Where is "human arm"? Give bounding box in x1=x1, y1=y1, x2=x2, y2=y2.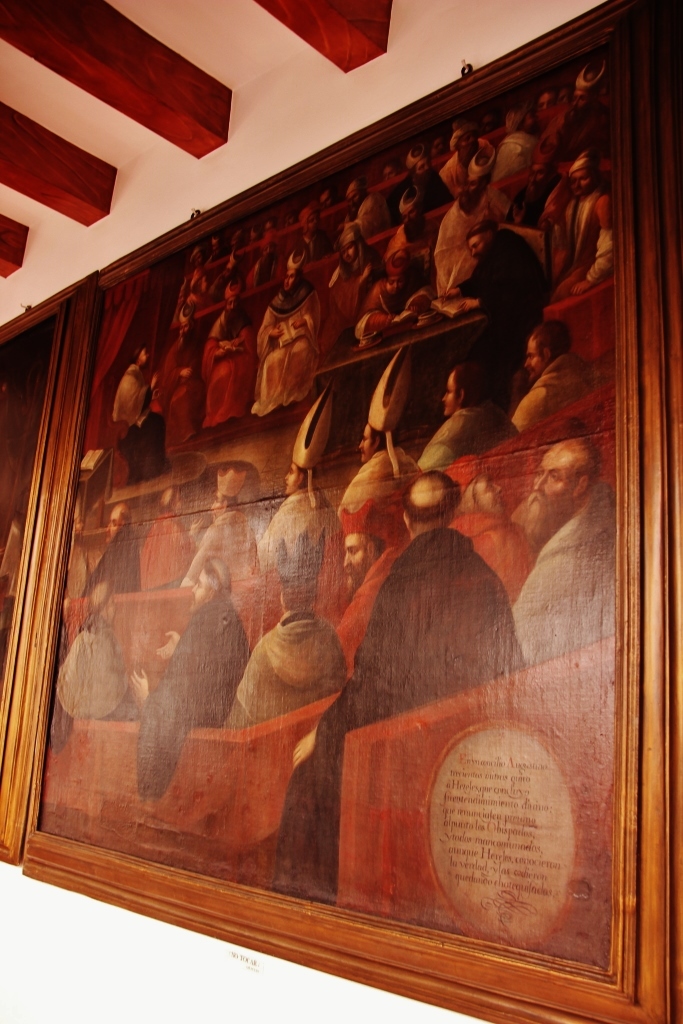
x1=508, y1=379, x2=564, y2=438.
